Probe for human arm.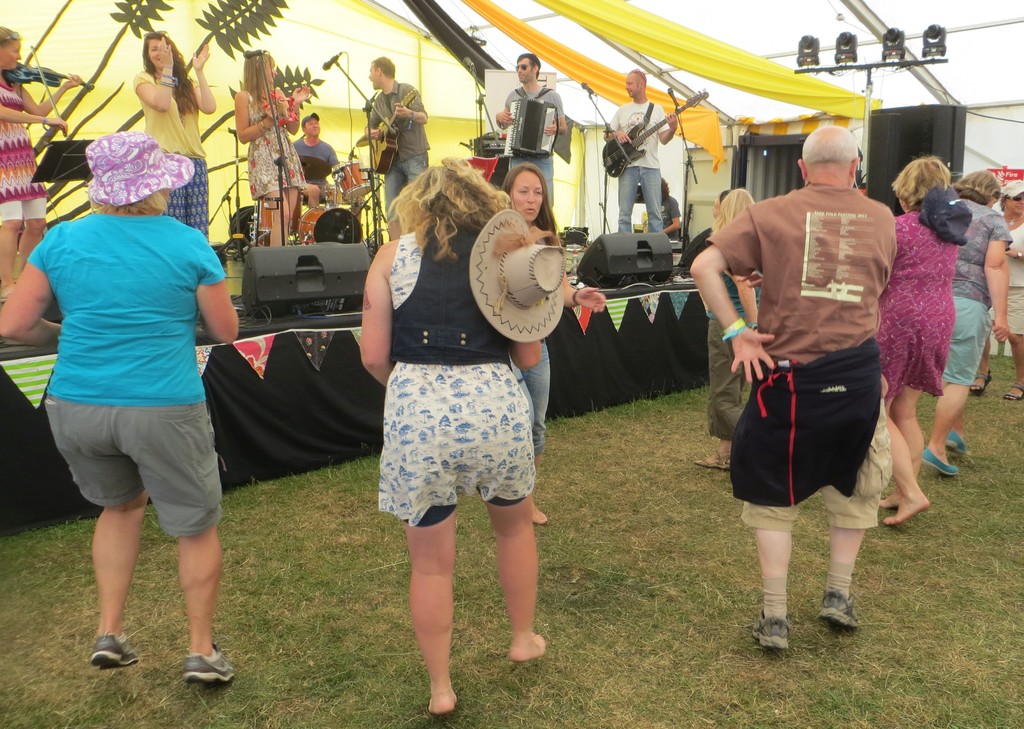
Probe result: bbox=(602, 109, 627, 156).
